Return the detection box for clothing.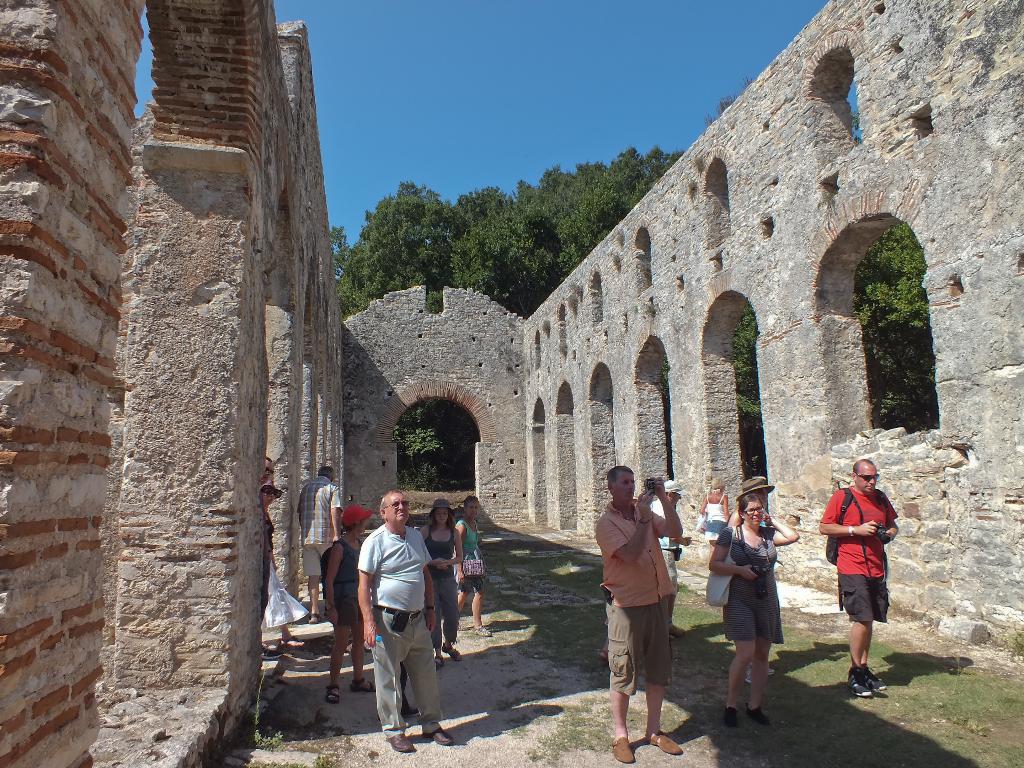
left=644, top=495, right=676, bottom=579.
